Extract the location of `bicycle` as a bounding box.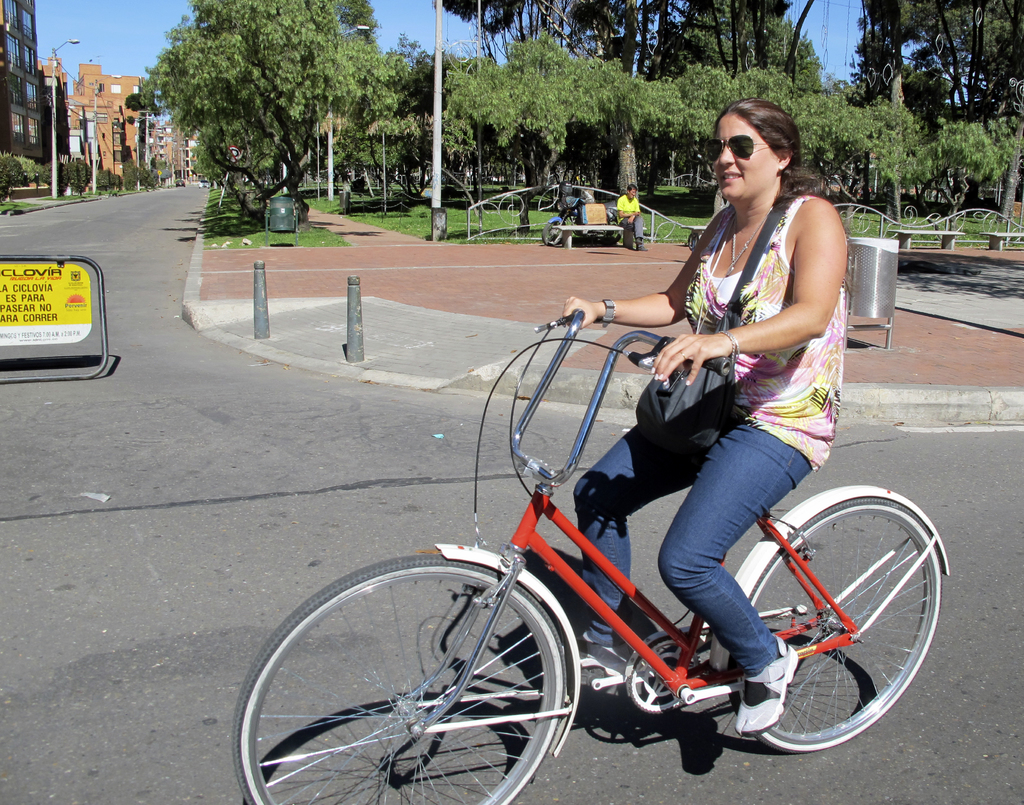
(x1=252, y1=273, x2=964, y2=793).
